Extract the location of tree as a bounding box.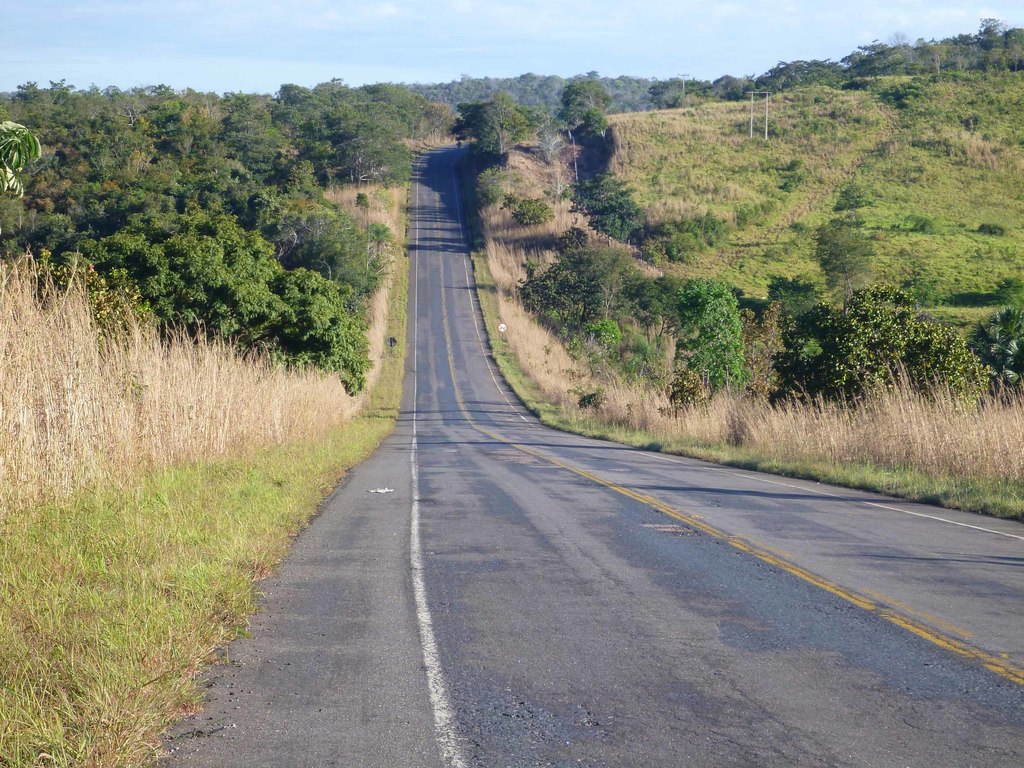
248 200 369 310.
